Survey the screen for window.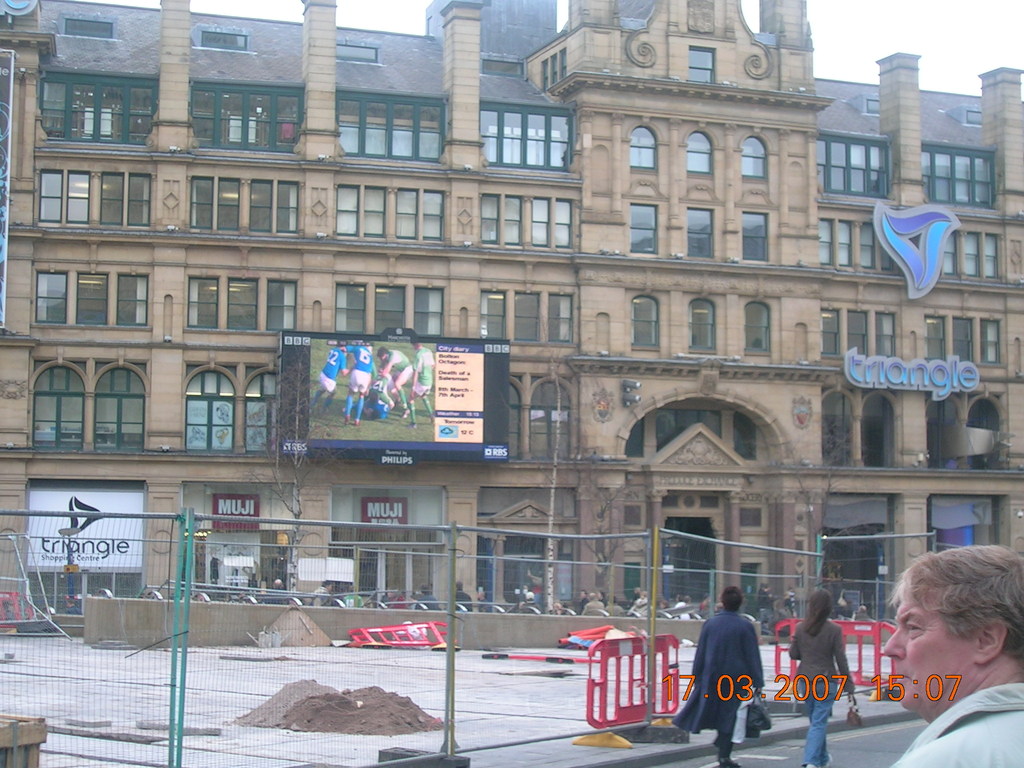
Survey found: 744:301:766:355.
